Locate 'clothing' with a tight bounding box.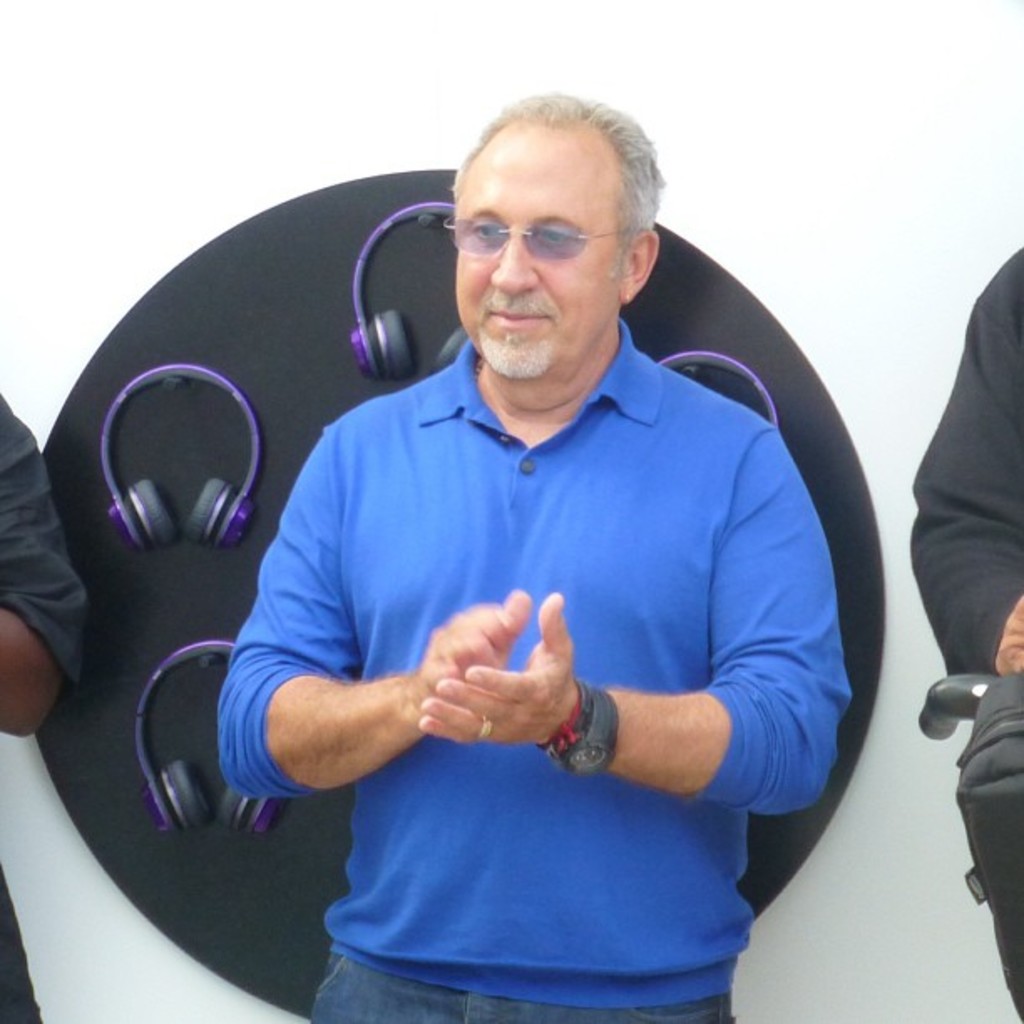
(left=909, top=239, right=1022, bottom=1011).
